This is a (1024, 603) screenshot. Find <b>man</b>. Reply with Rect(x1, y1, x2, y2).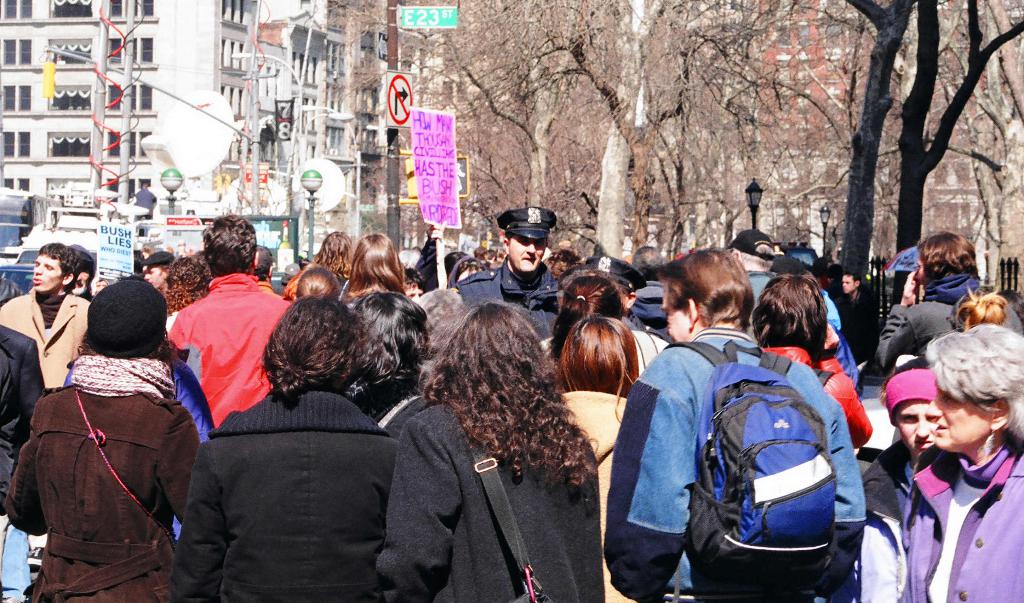
Rect(157, 243, 274, 462).
